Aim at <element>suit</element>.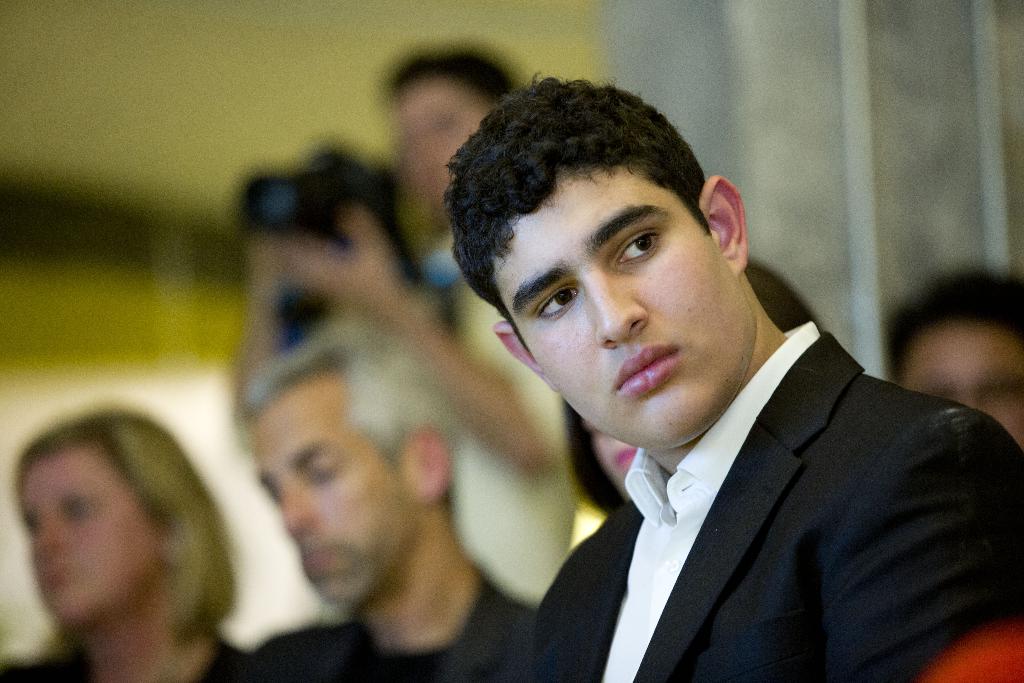
Aimed at box=[537, 332, 1023, 682].
